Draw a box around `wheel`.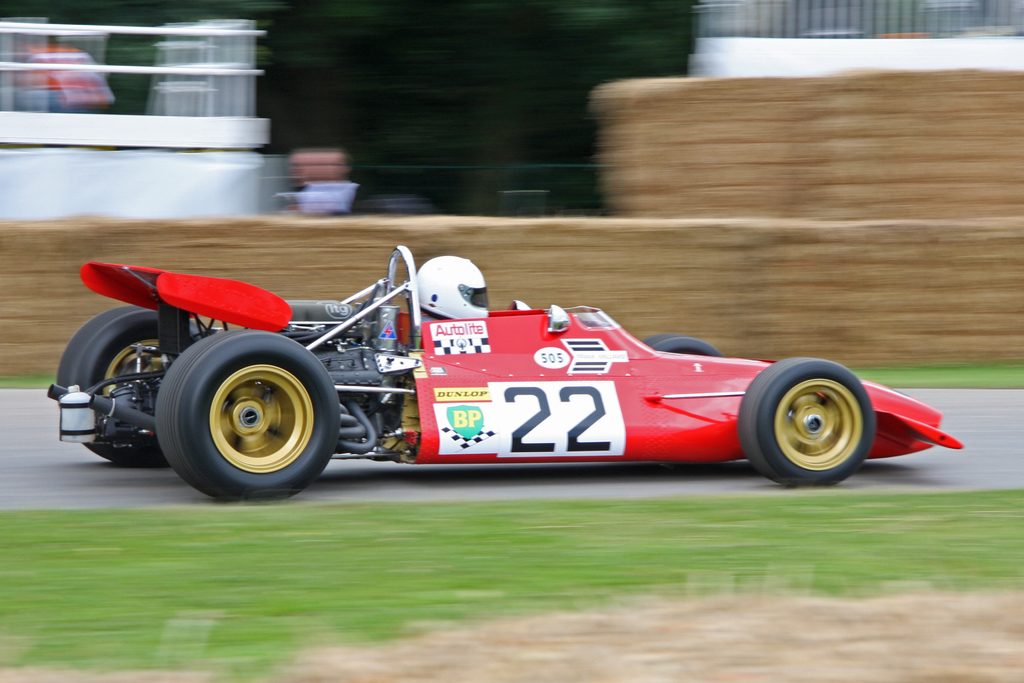
(x1=645, y1=328, x2=724, y2=362).
